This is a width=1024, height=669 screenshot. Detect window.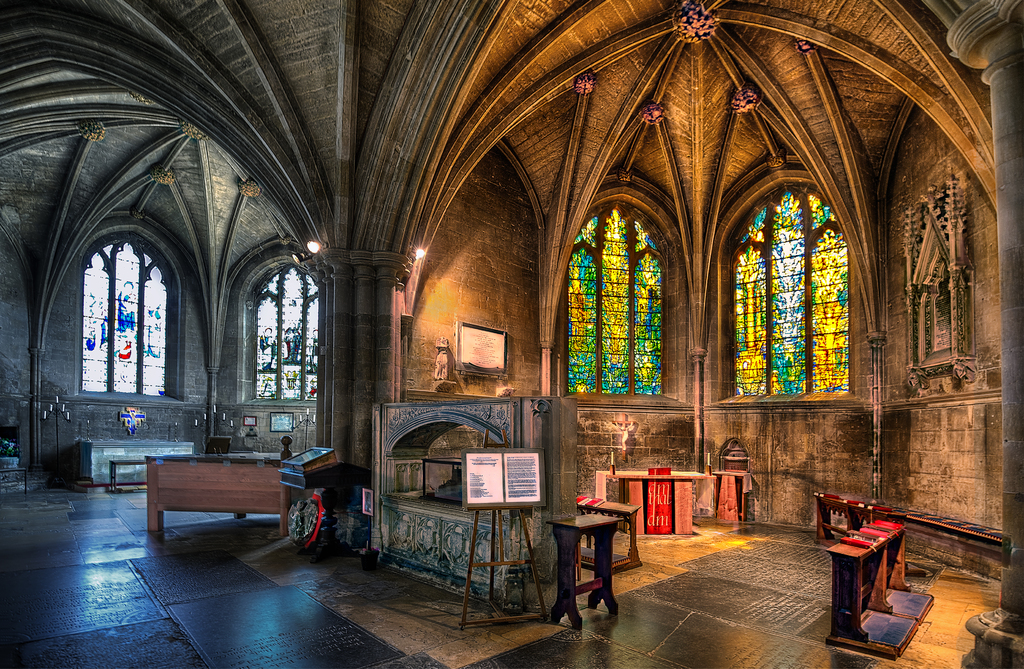
(left=577, top=191, right=689, bottom=410).
